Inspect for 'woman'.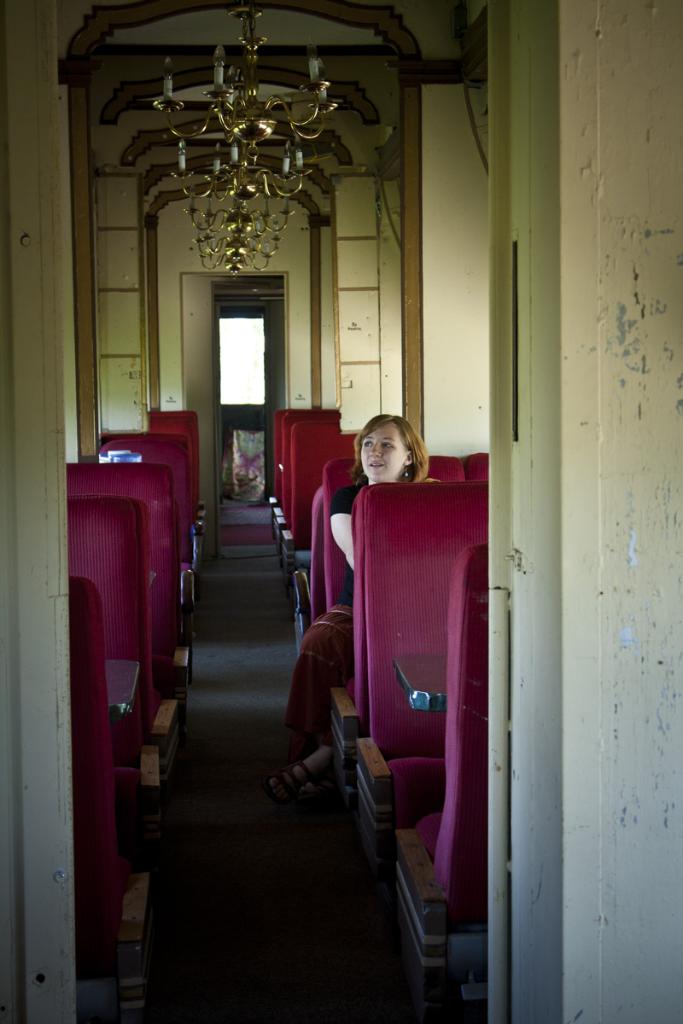
Inspection: select_region(267, 407, 440, 803).
